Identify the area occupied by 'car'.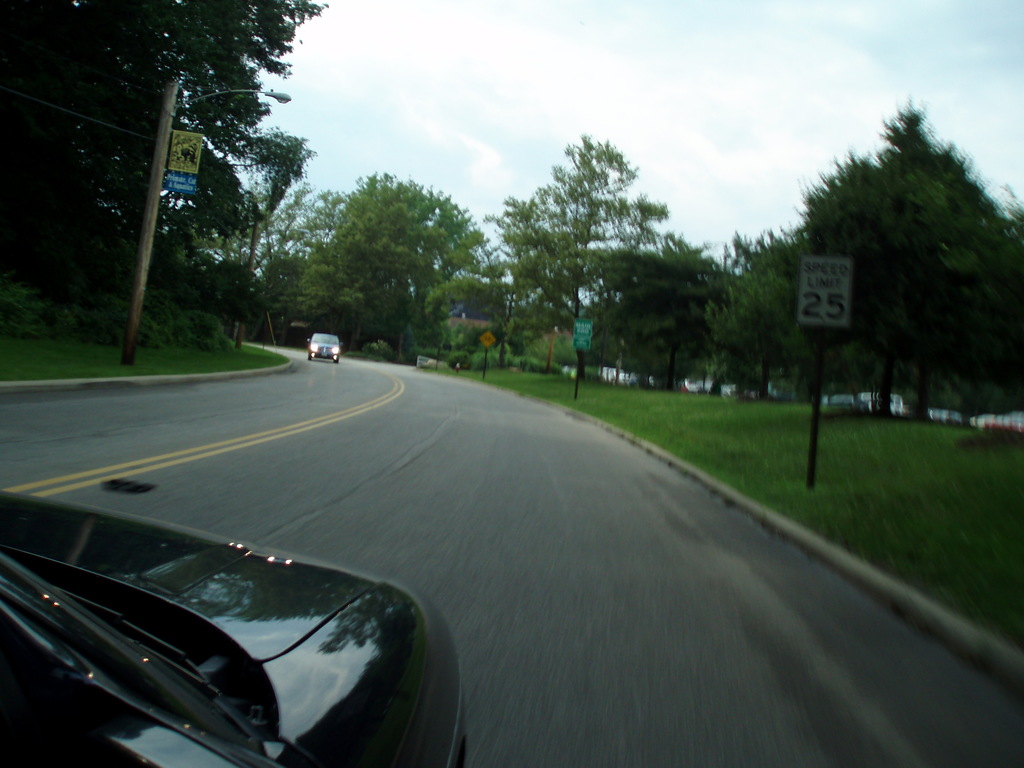
Area: crop(0, 484, 467, 767).
